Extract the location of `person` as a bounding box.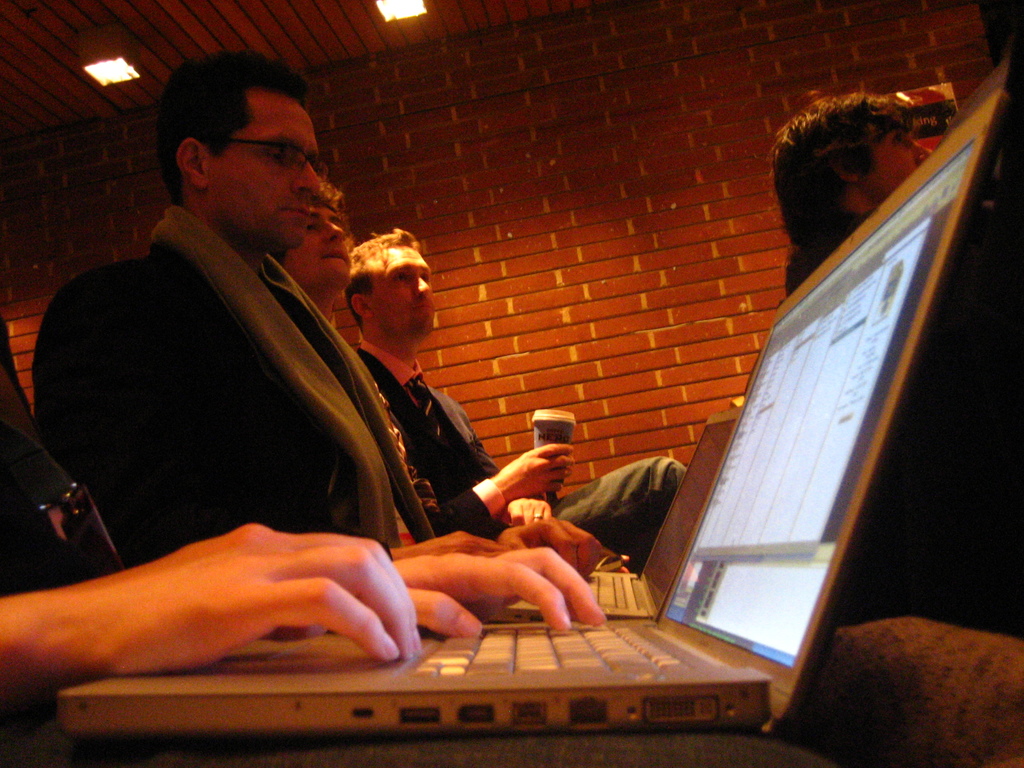
<bbox>776, 74, 940, 311</bbox>.
